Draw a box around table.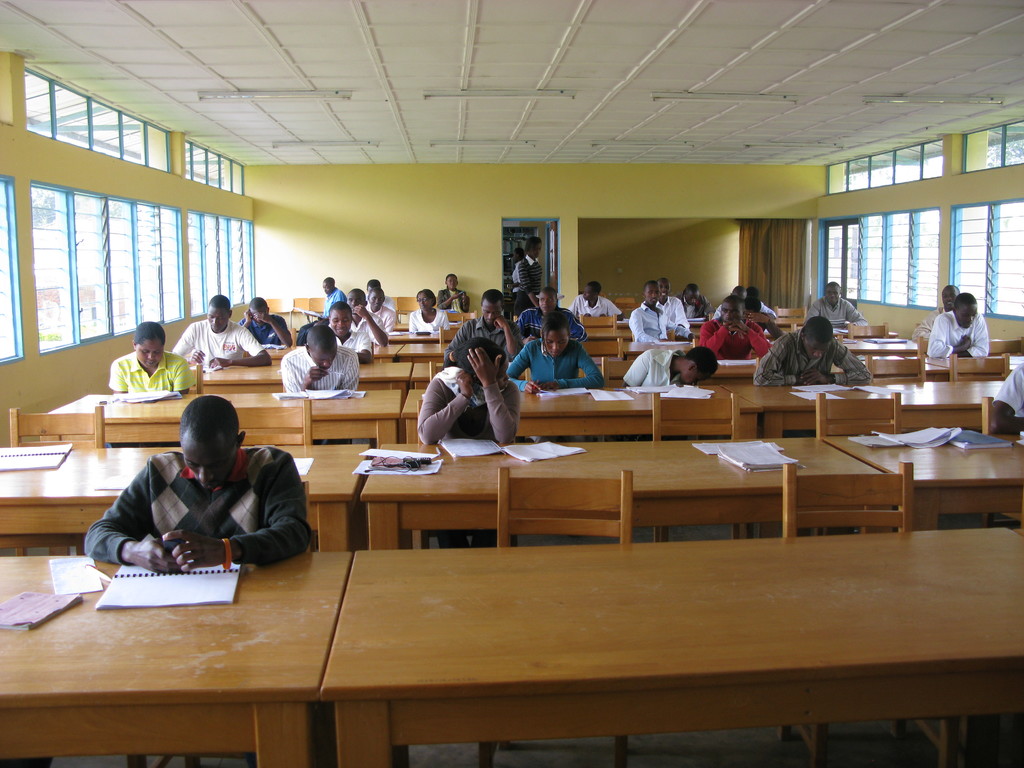
rect(728, 384, 1023, 437).
